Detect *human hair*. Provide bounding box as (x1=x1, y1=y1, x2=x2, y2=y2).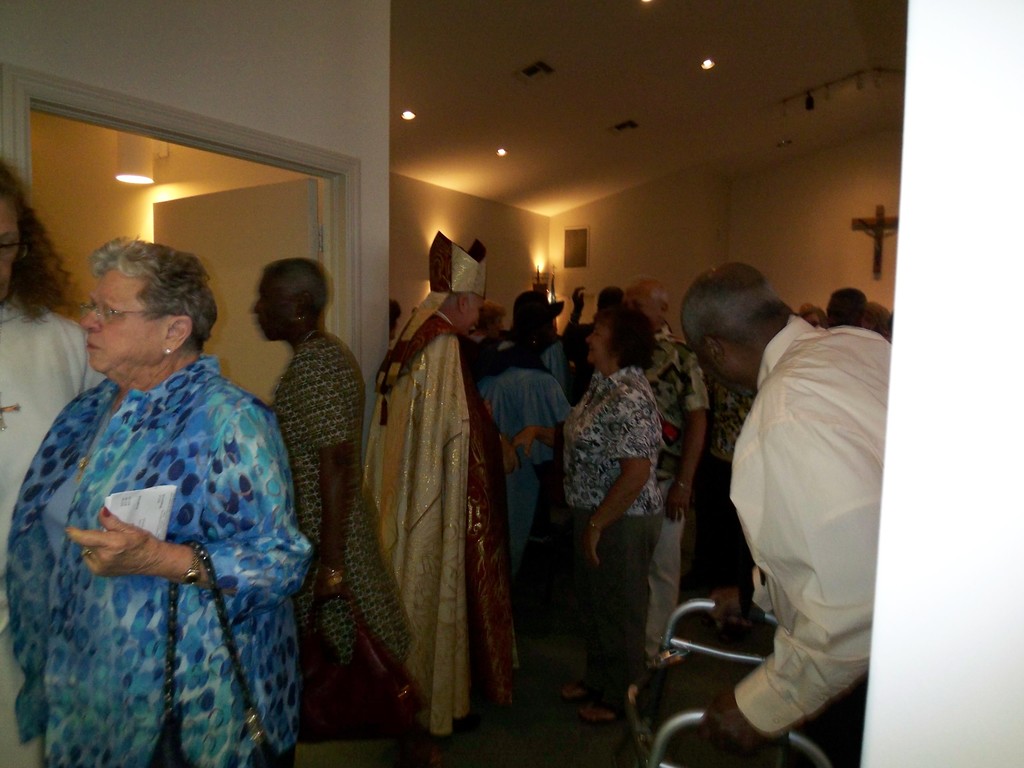
(x1=599, y1=284, x2=623, y2=308).
